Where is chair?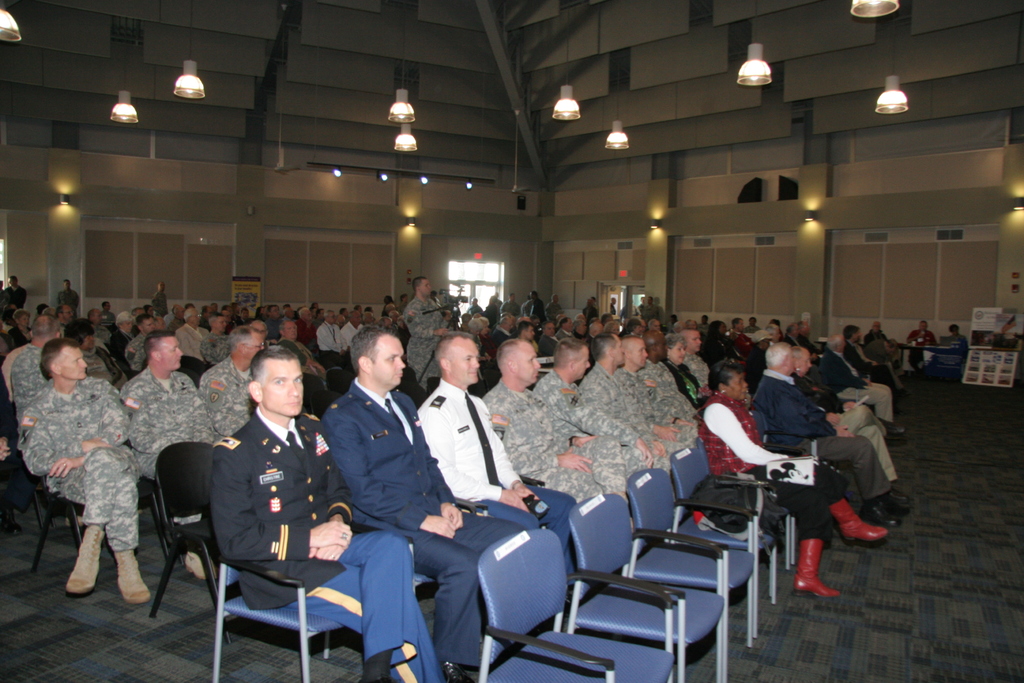
(left=564, top=490, right=728, bottom=682).
